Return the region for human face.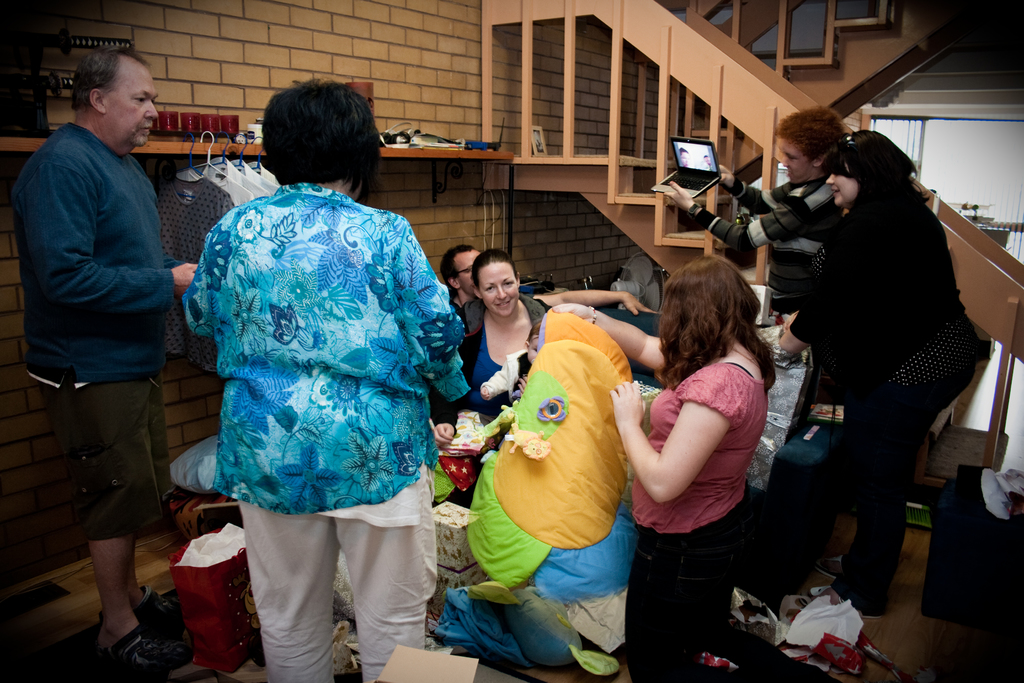
<bbox>829, 168, 856, 199</bbox>.
